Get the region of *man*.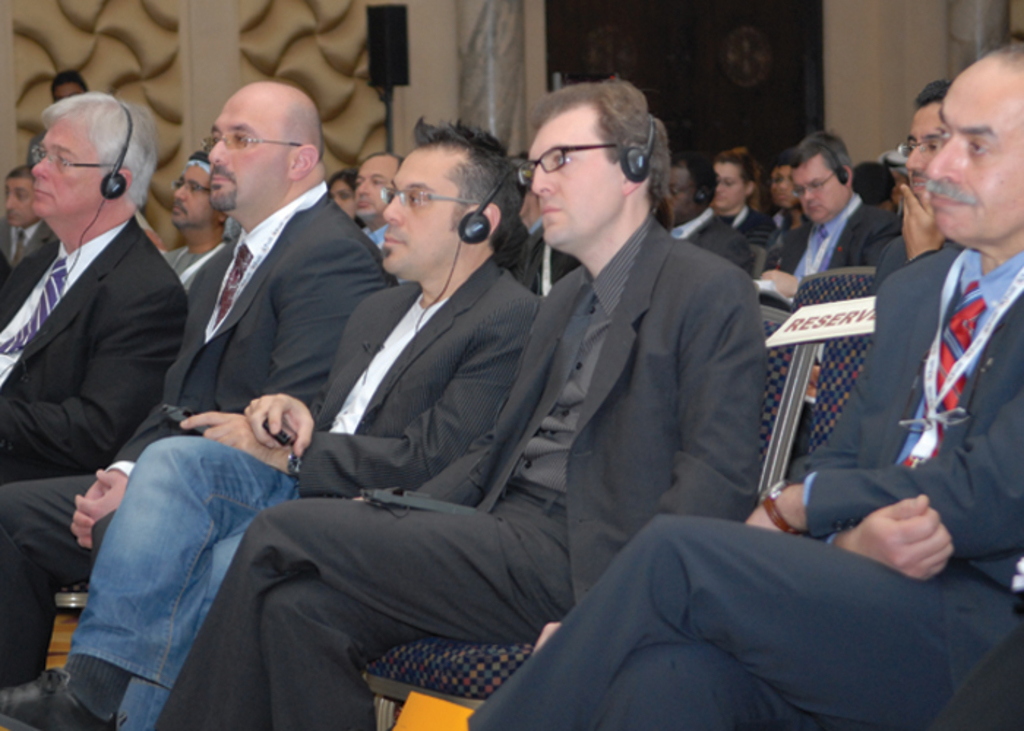
(0,111,537,730).
